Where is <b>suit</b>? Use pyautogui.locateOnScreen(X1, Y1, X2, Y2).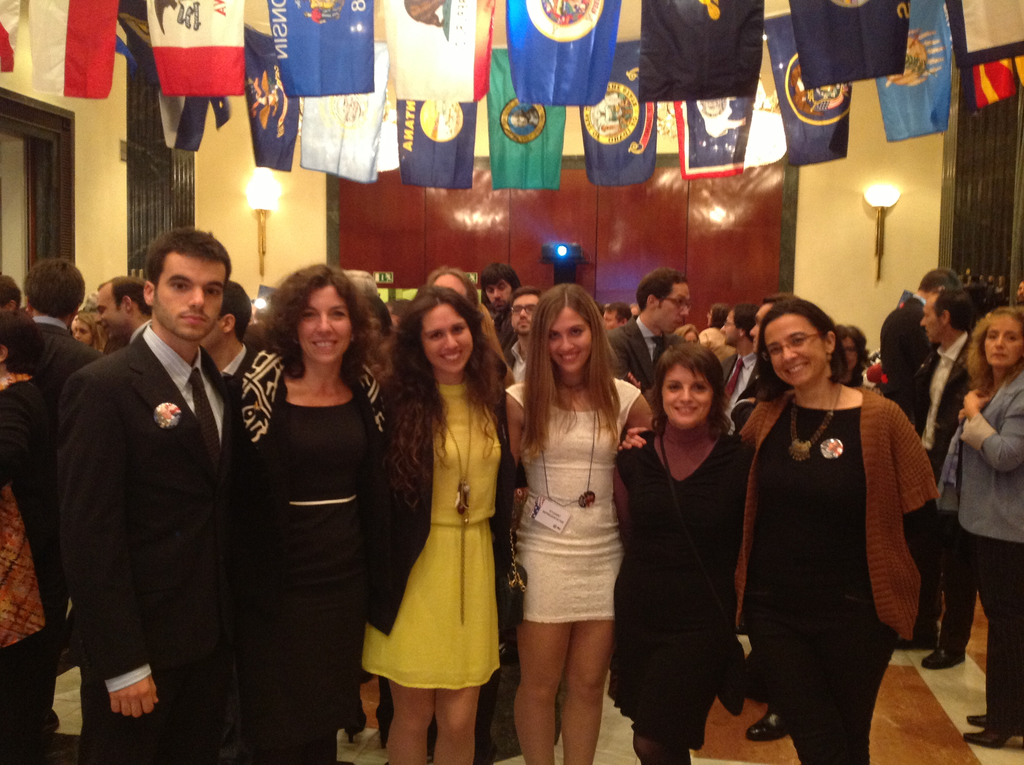
pyautogui.locateOnScreen(36, 323, 107, 438).
